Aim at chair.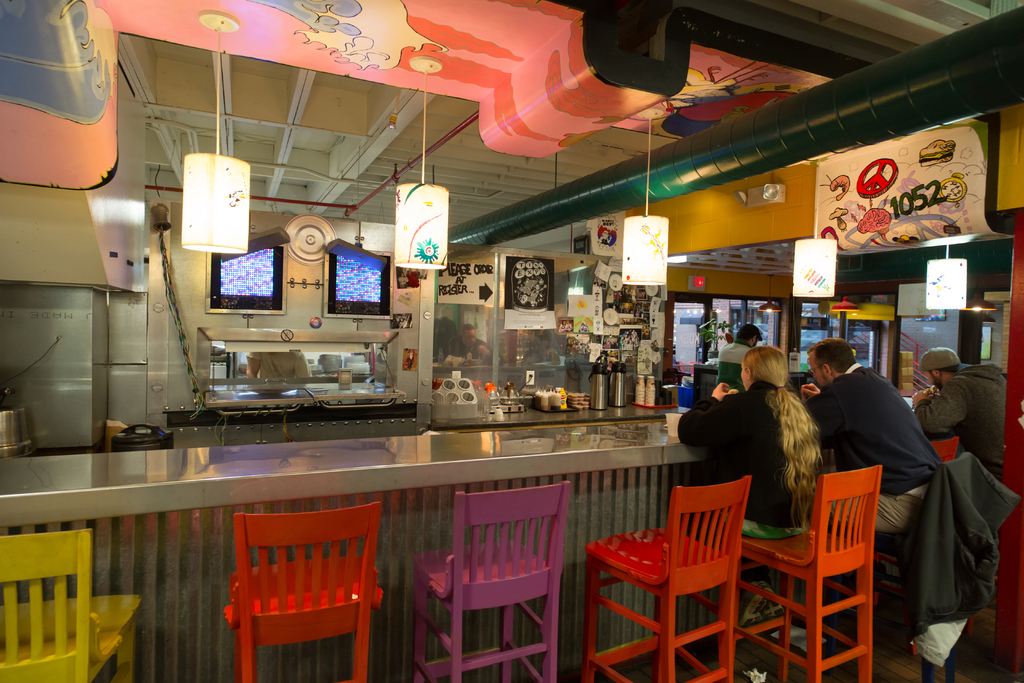
Aimed at BBox(577, 472, 750, 682).
